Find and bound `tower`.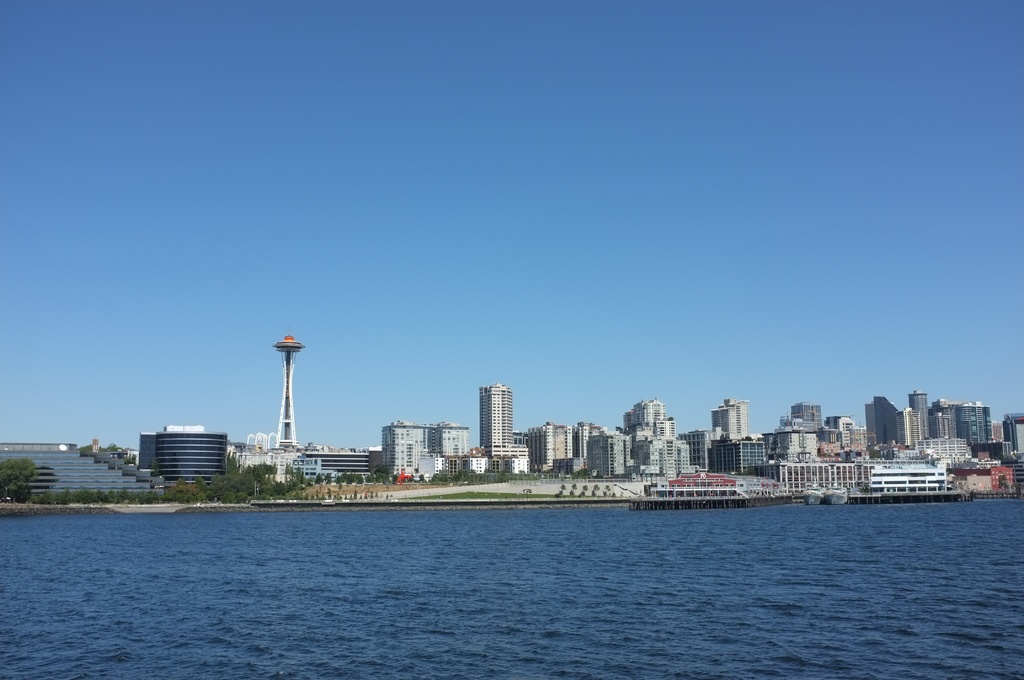
Bound: Rect(920, 398, 967, 453).
